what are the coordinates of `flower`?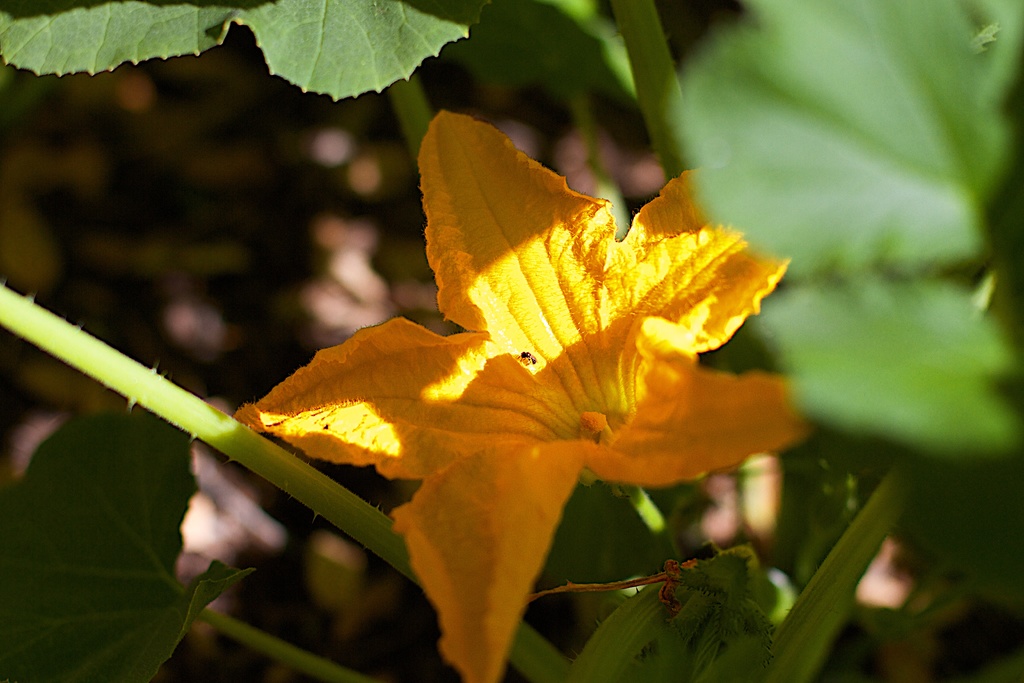
[228, 86, 830, 634].
